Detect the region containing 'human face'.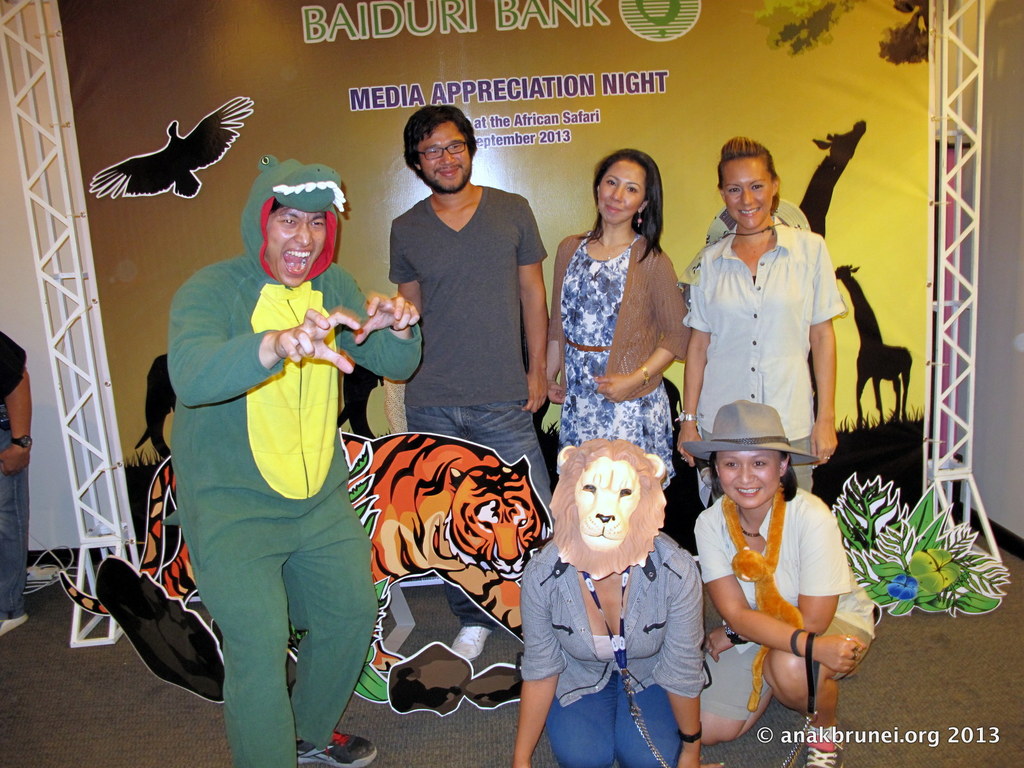
select_region(596, 161, 644, 226).
